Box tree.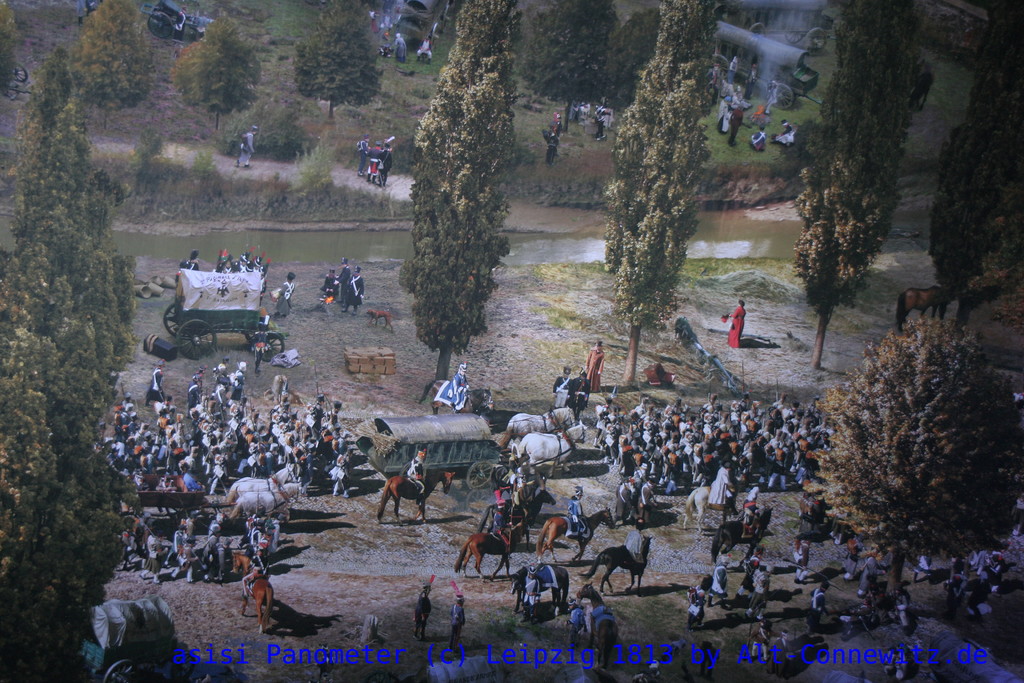
{"x1": 172, "y1": 7, "x2": 262, "y2": 131}.
